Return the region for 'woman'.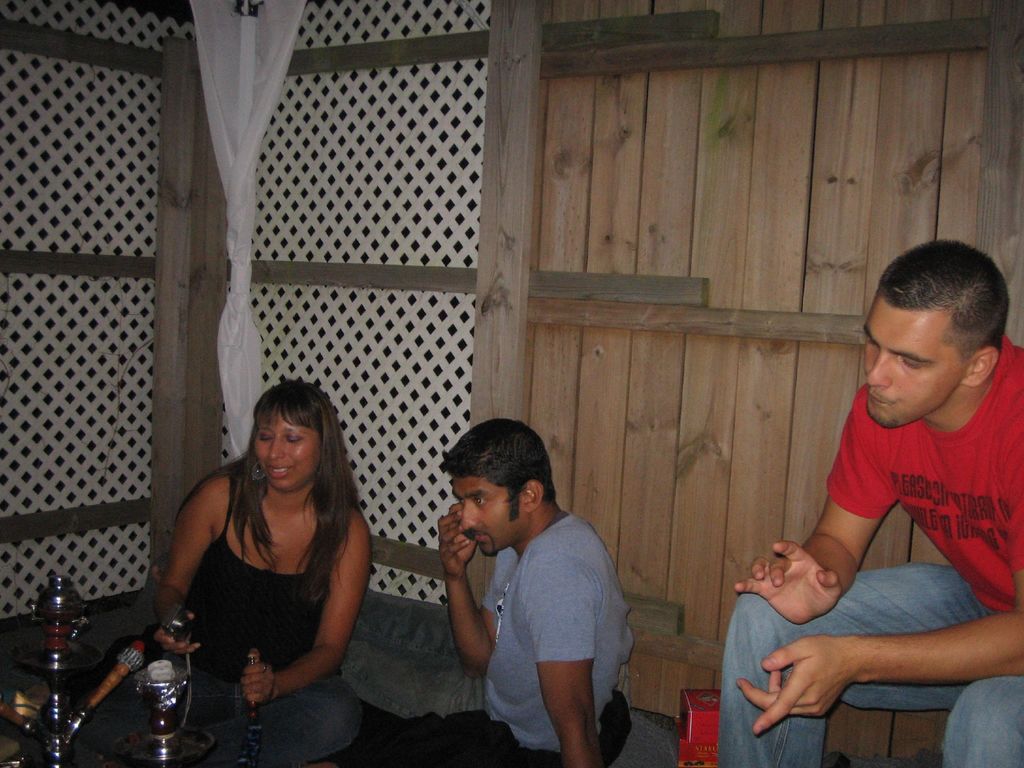
(144,371,381,756).
